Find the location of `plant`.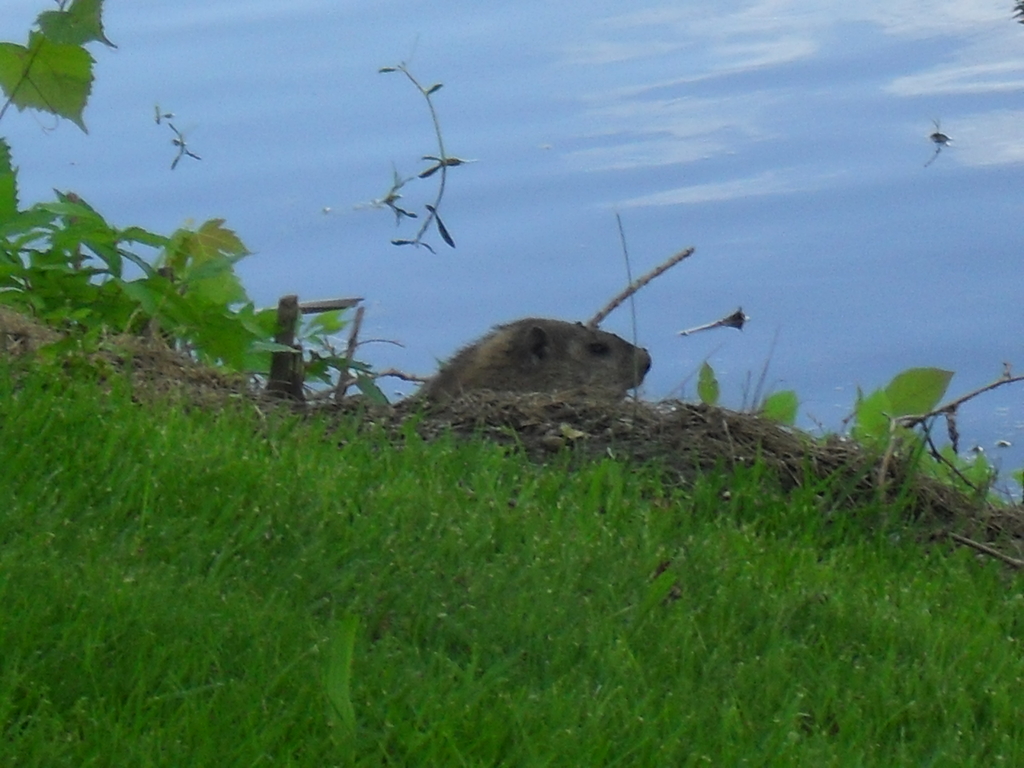
Location: detection(837, 358, 1021, 511).
